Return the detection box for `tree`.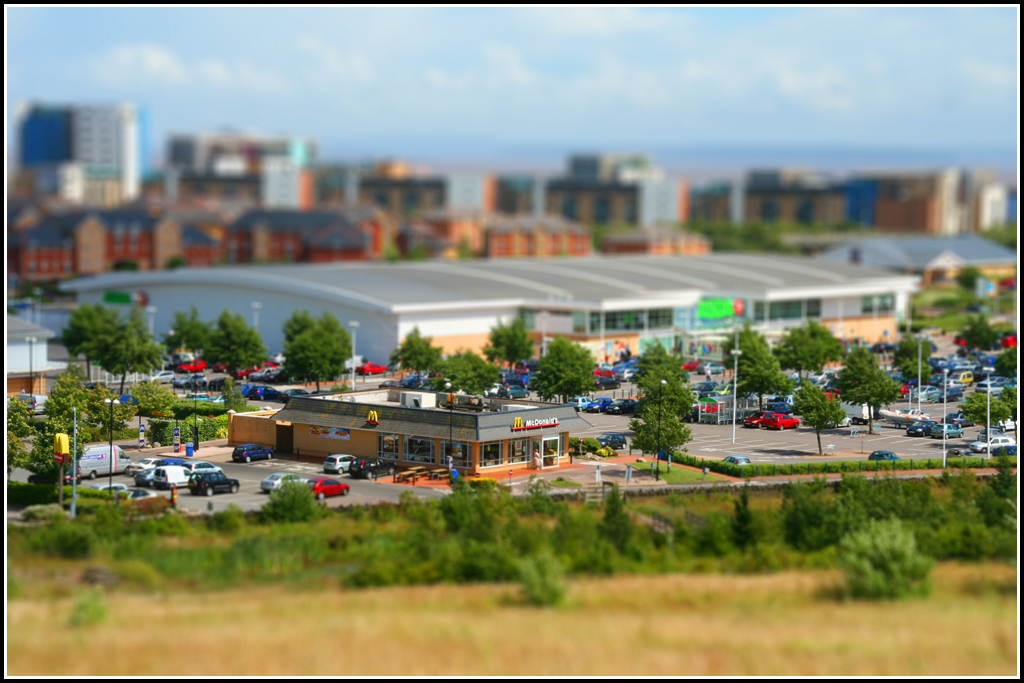
828/350/888/431.
